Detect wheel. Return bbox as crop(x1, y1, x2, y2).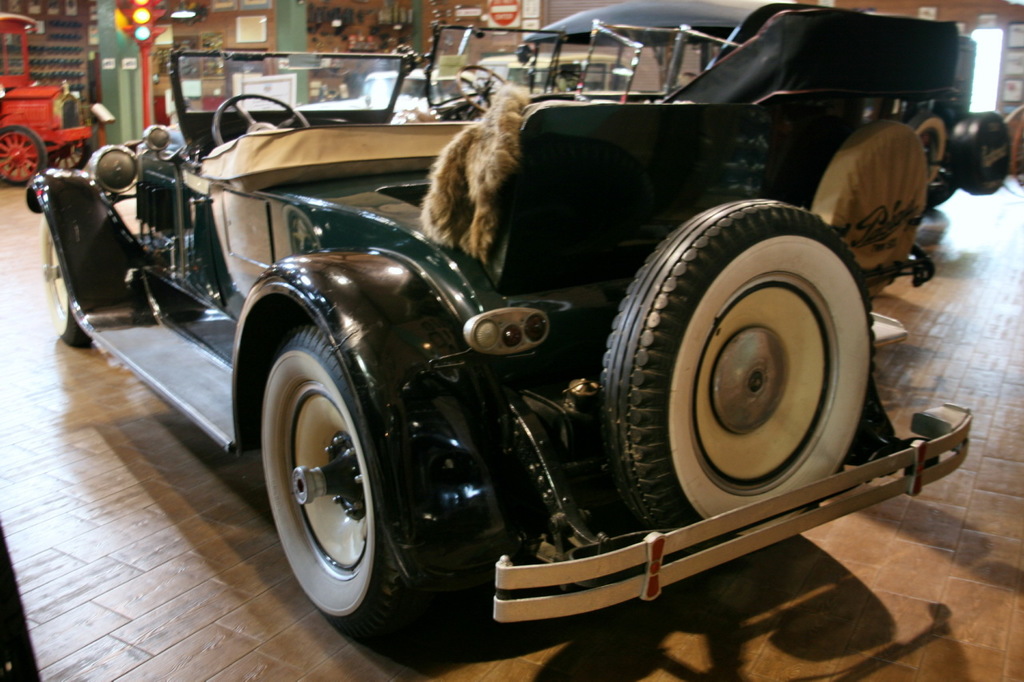
crop(809, 118, 930, 298).
